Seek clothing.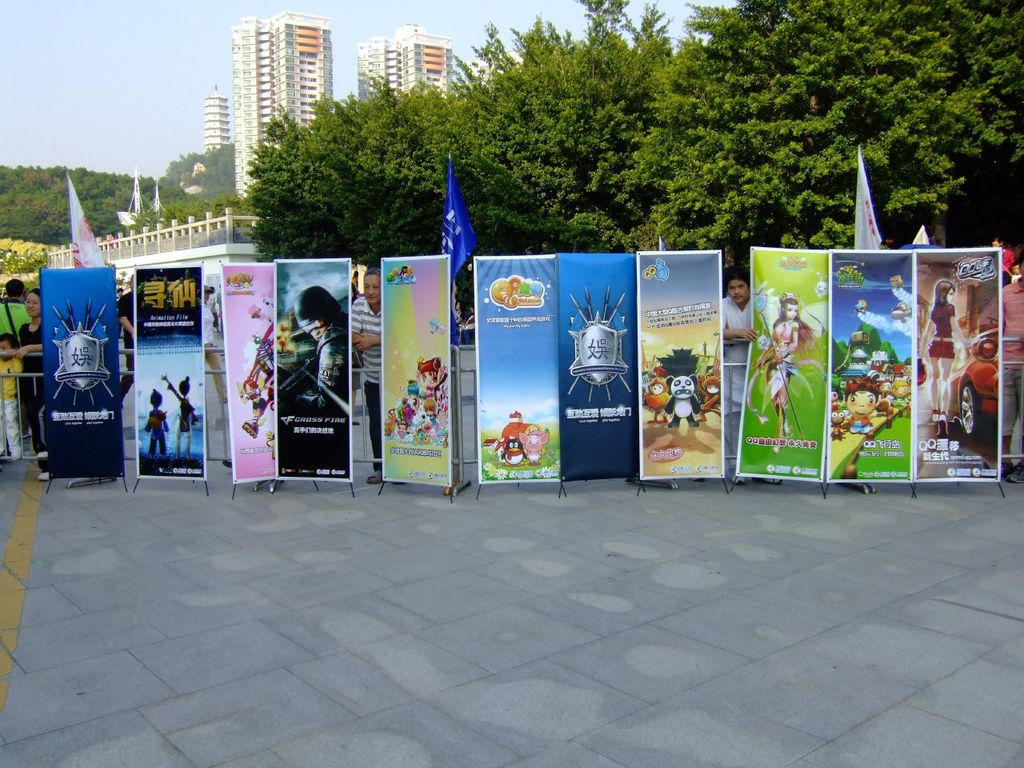
<region>346, 295, 385, 466</region>.
